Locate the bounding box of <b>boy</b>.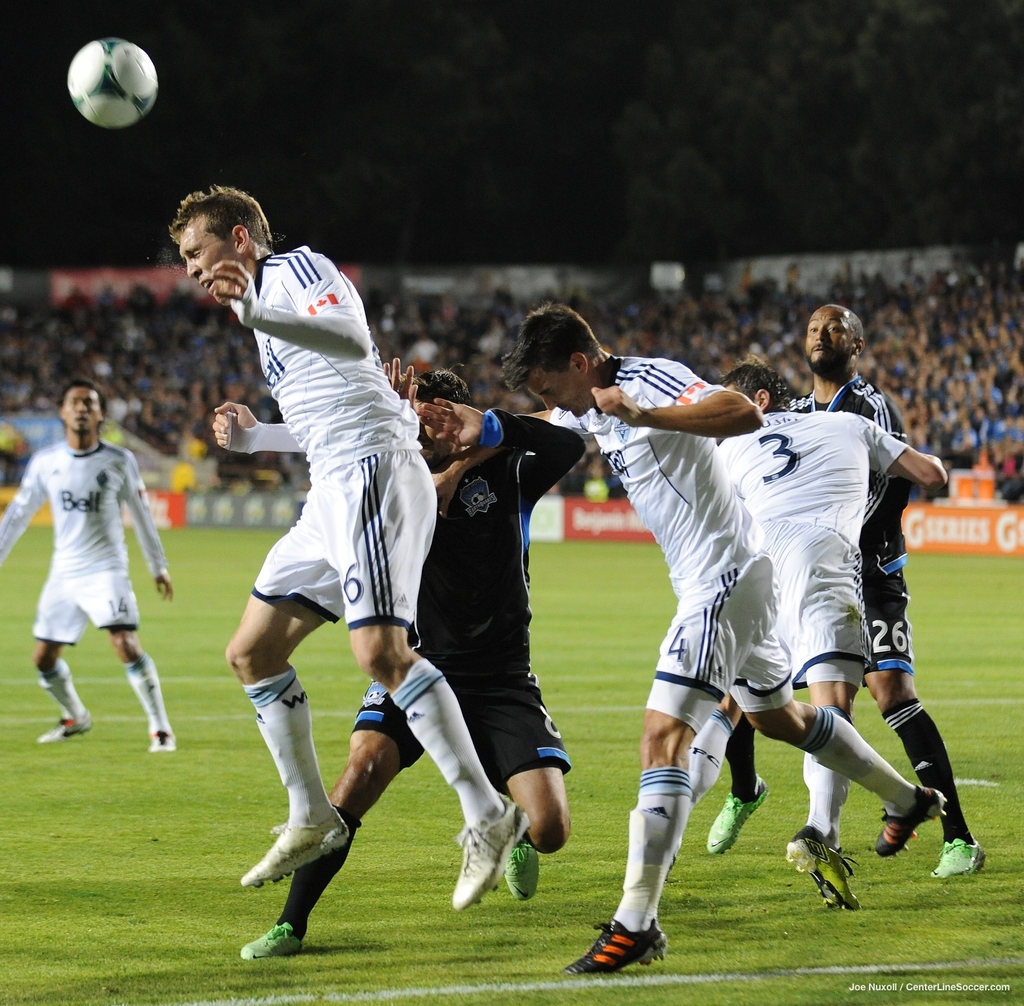
Bounding box: bbox(162, 205, 515, 958).
